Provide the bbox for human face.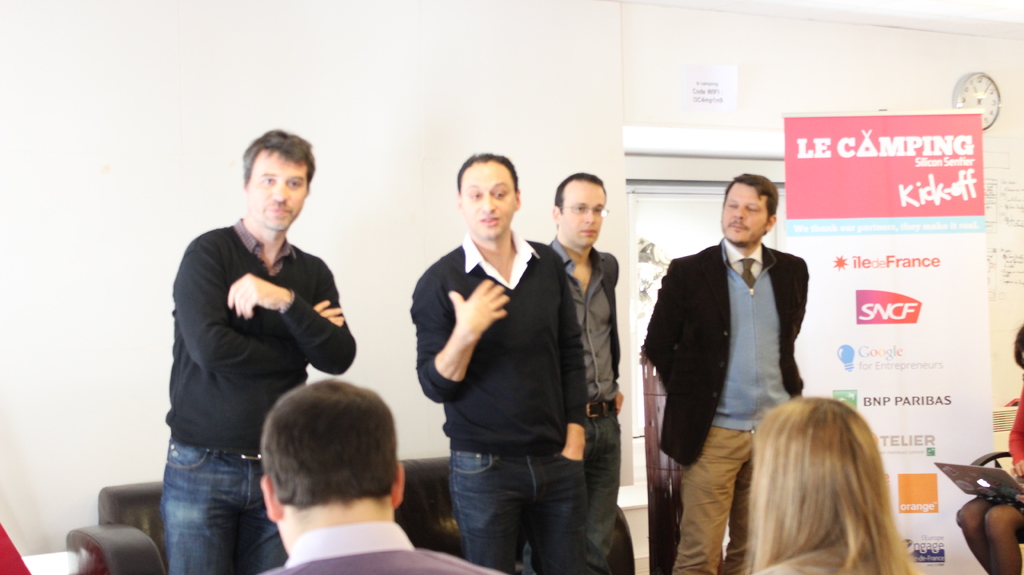
253, 158, 310, 231.
